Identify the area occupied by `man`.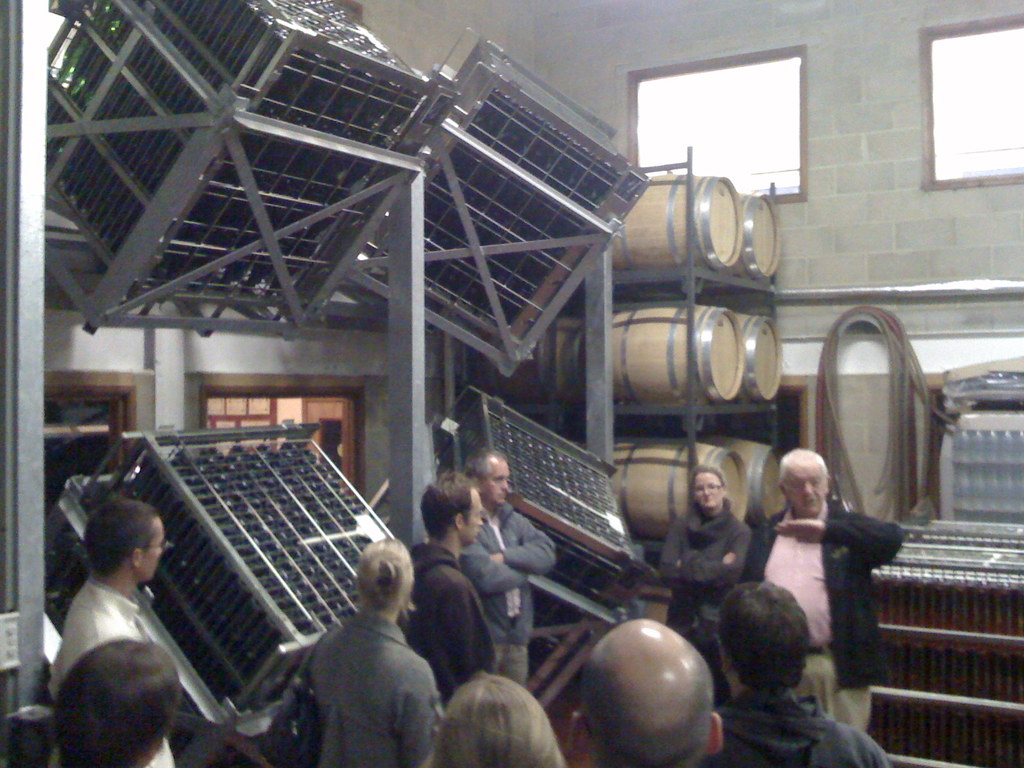
Area: (x1=59, y1=638, x2=182, y2=764).
